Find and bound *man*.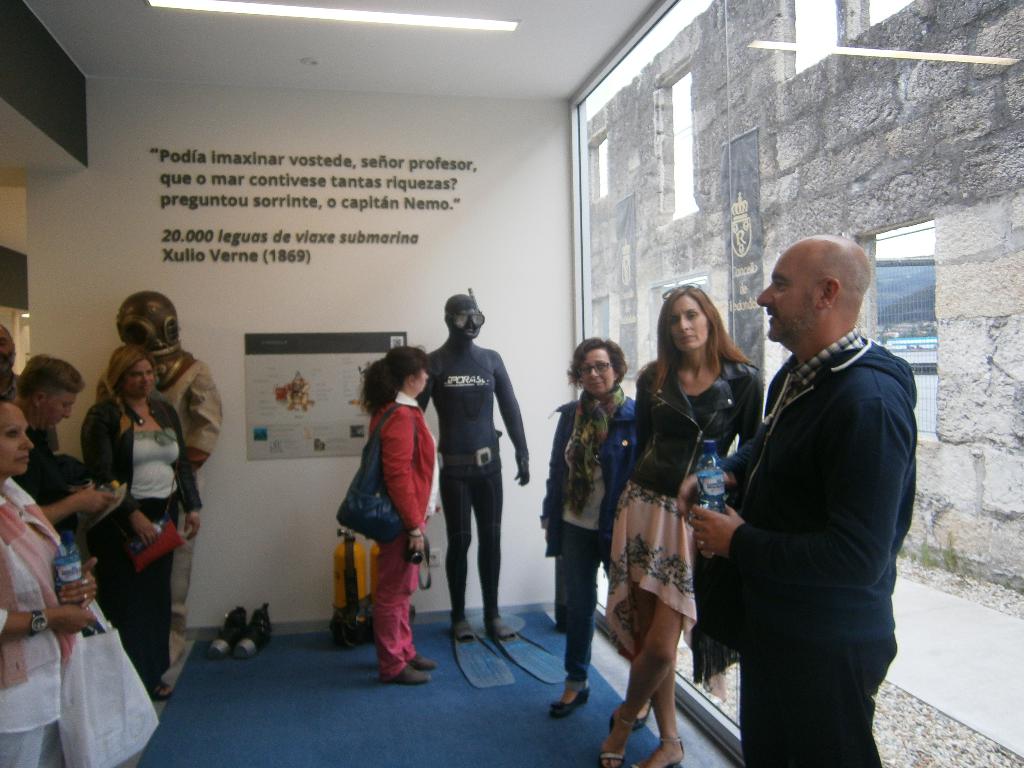
Bound: 0, 321, 65, 452.
